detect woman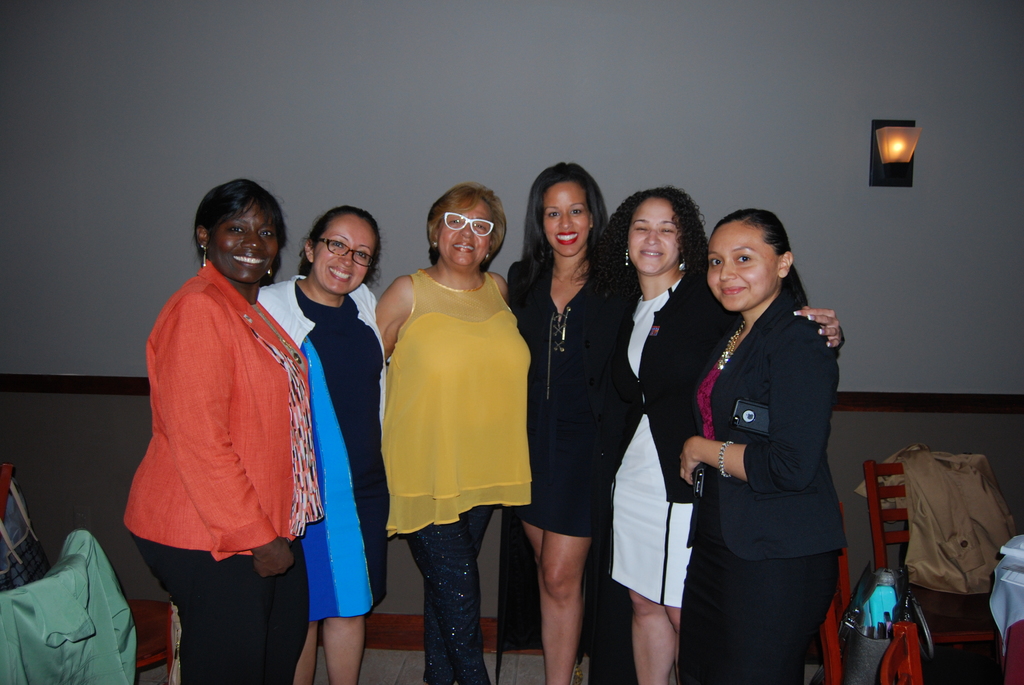
(593, 182, 850, 684)
